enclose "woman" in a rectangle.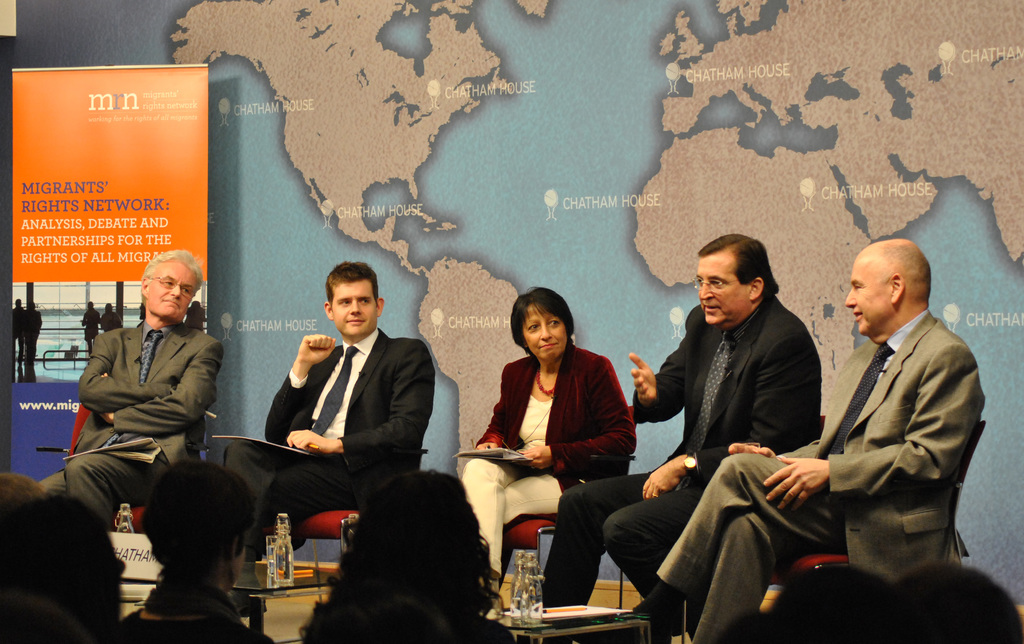
select_region(297, 469, 519, 643).
